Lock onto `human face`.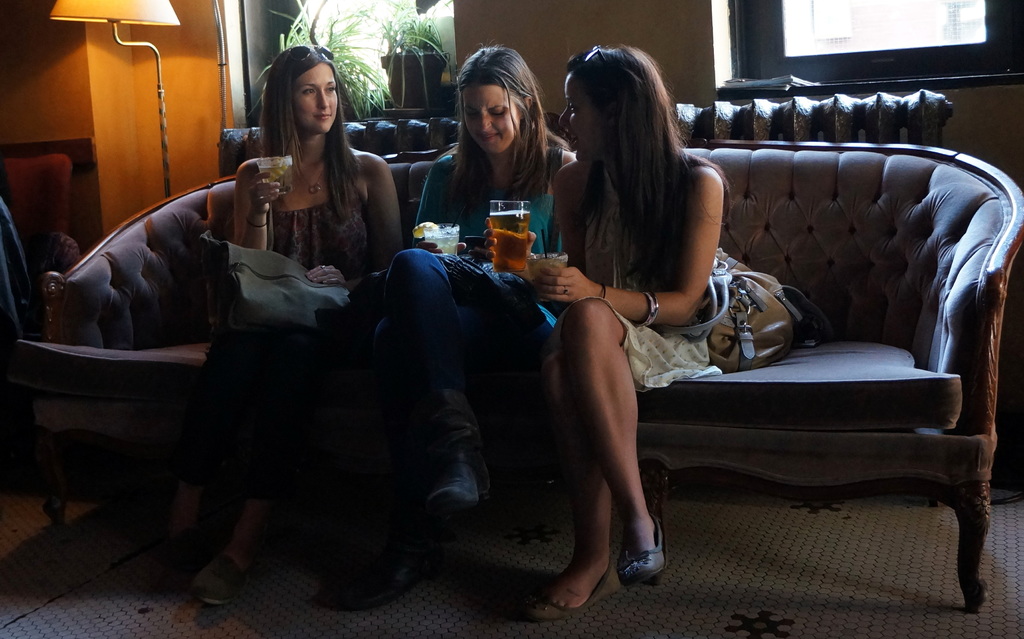
Locked: pyautogui.locateOnScreen(461, 82, 525, 155).
